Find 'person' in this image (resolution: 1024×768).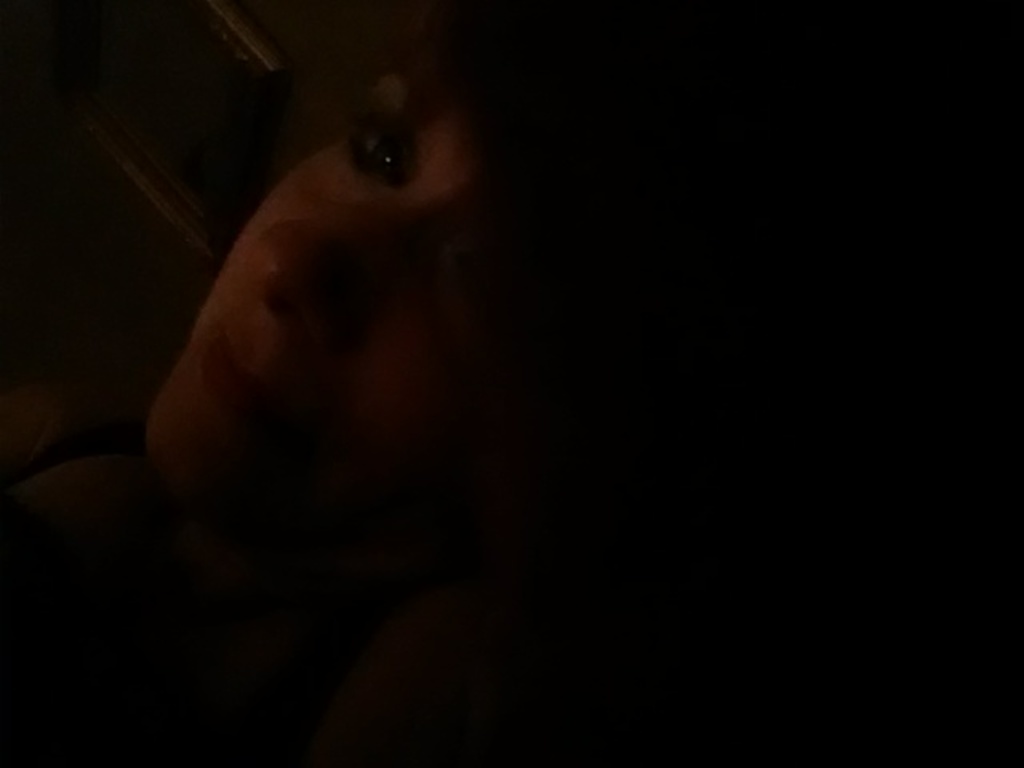
14,22,717,766.
